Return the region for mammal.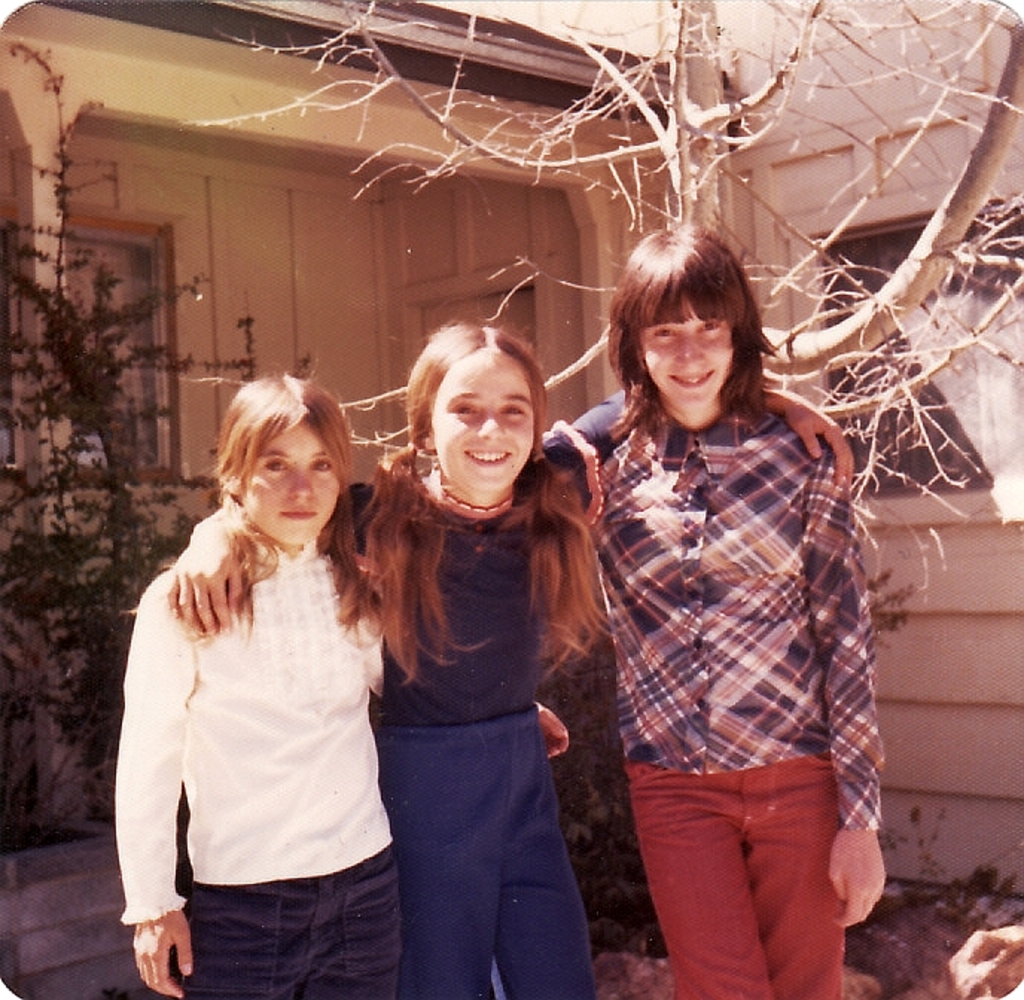
box=[106, 365, 570, 999].
